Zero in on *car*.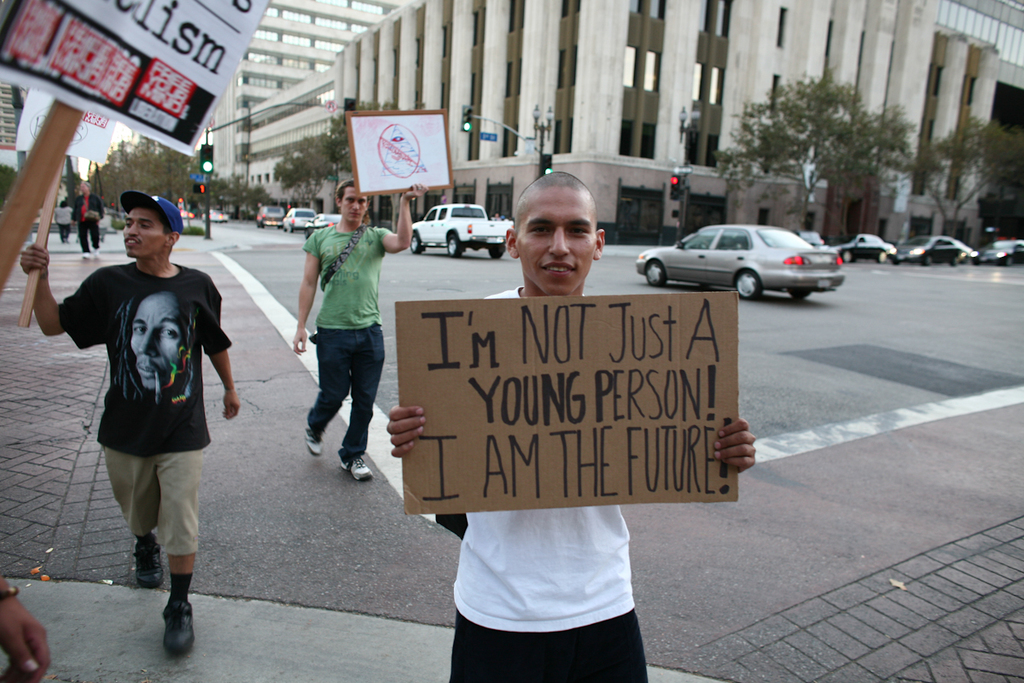
Zeroed in: 251,201,282,231.
